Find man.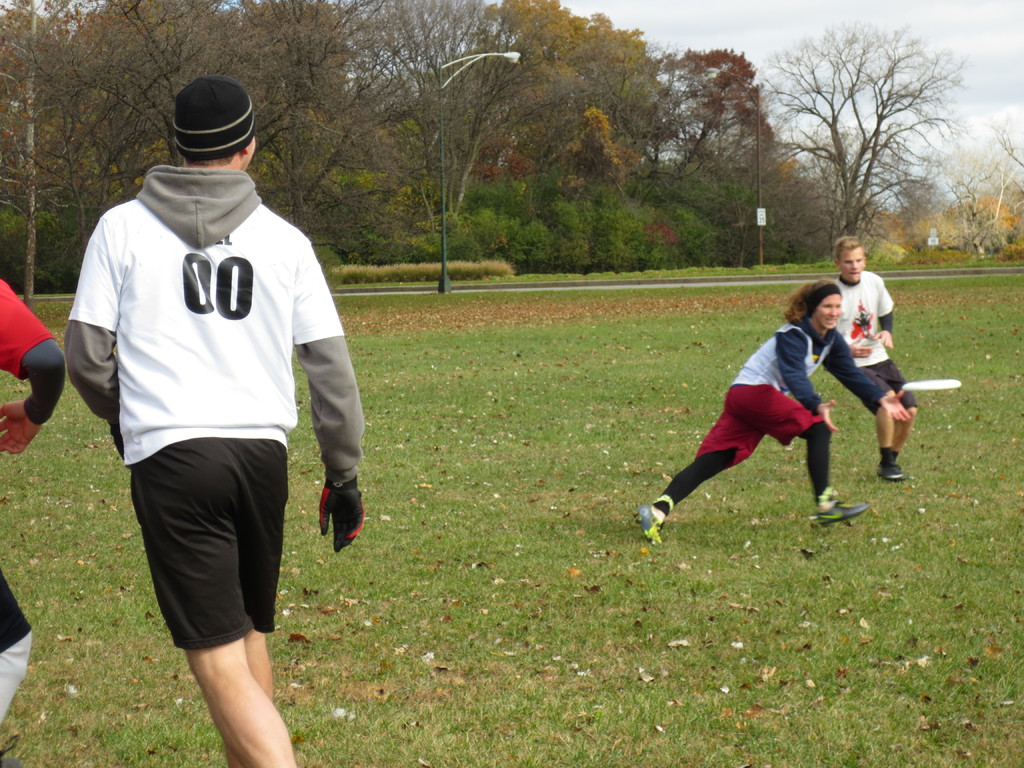
bbox=(60, 76, 366, 767).
